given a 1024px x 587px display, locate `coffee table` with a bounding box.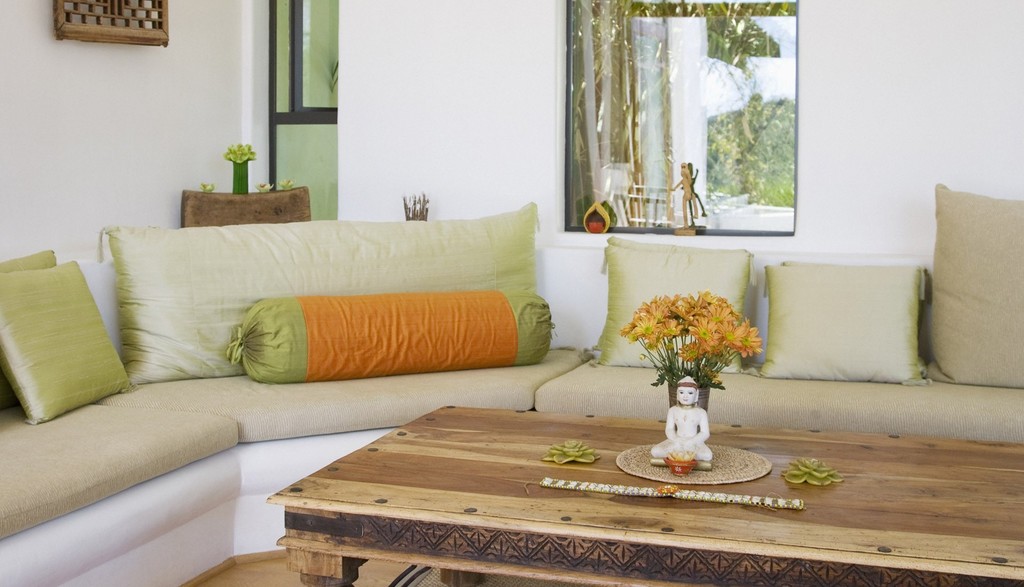
Located: box=[265, 401, 1023, 586].
